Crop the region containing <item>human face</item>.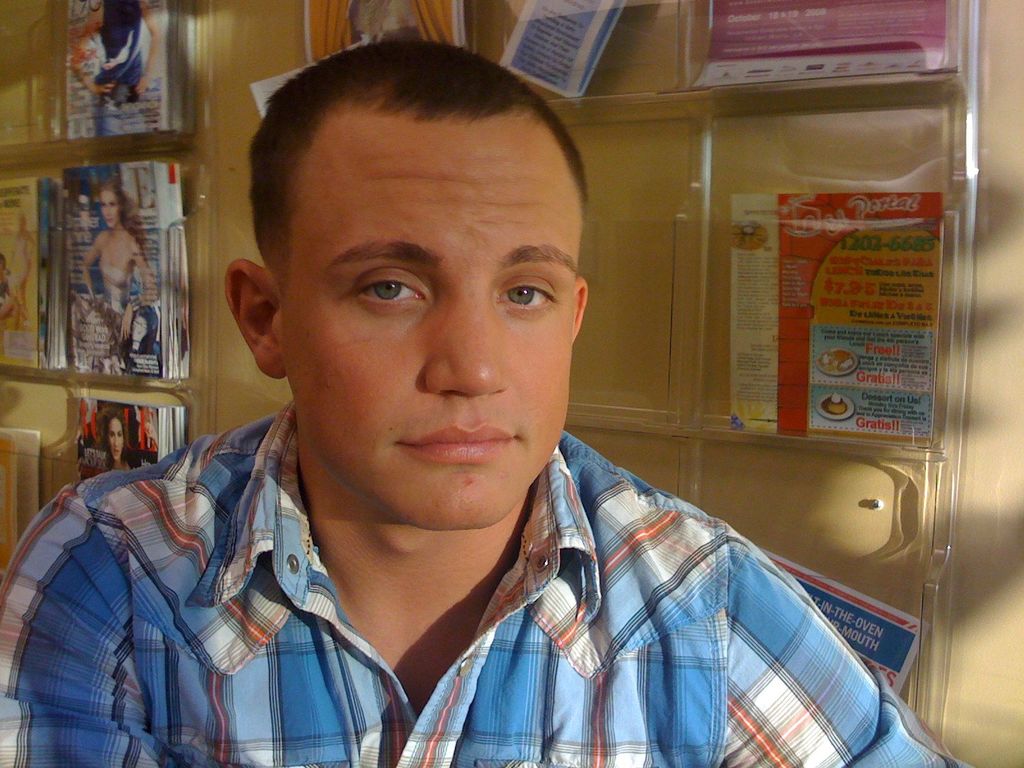
Crop region: 280 121 579 532.
